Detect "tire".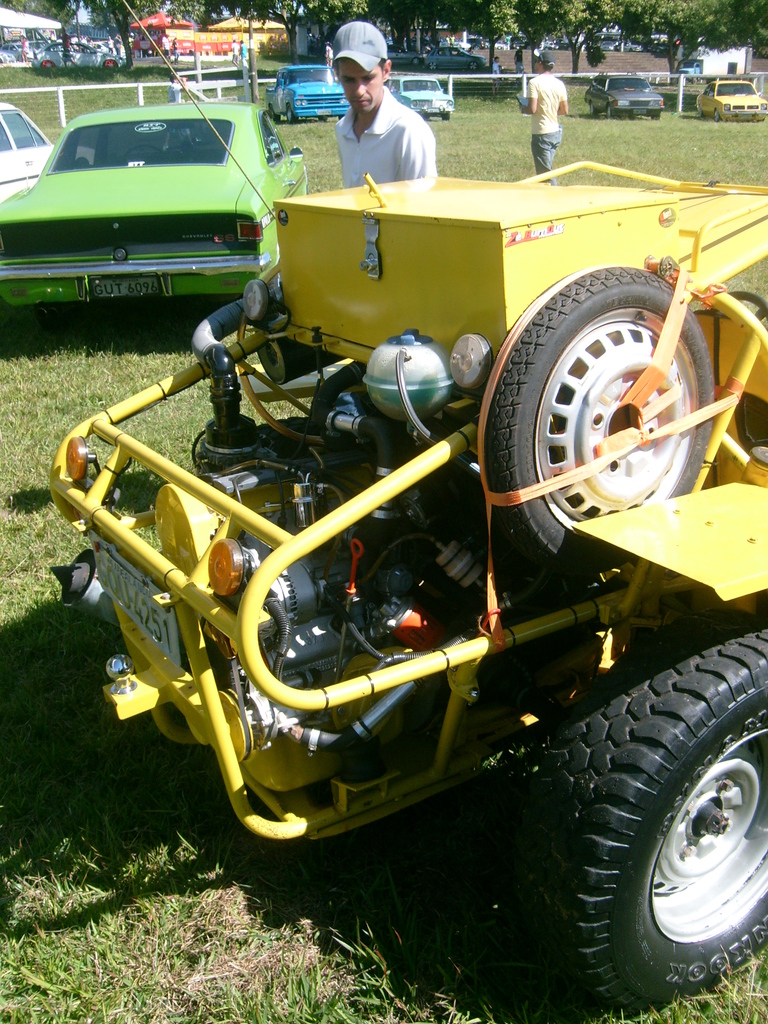
Detected at Rect(263, 104, 279, 120).
